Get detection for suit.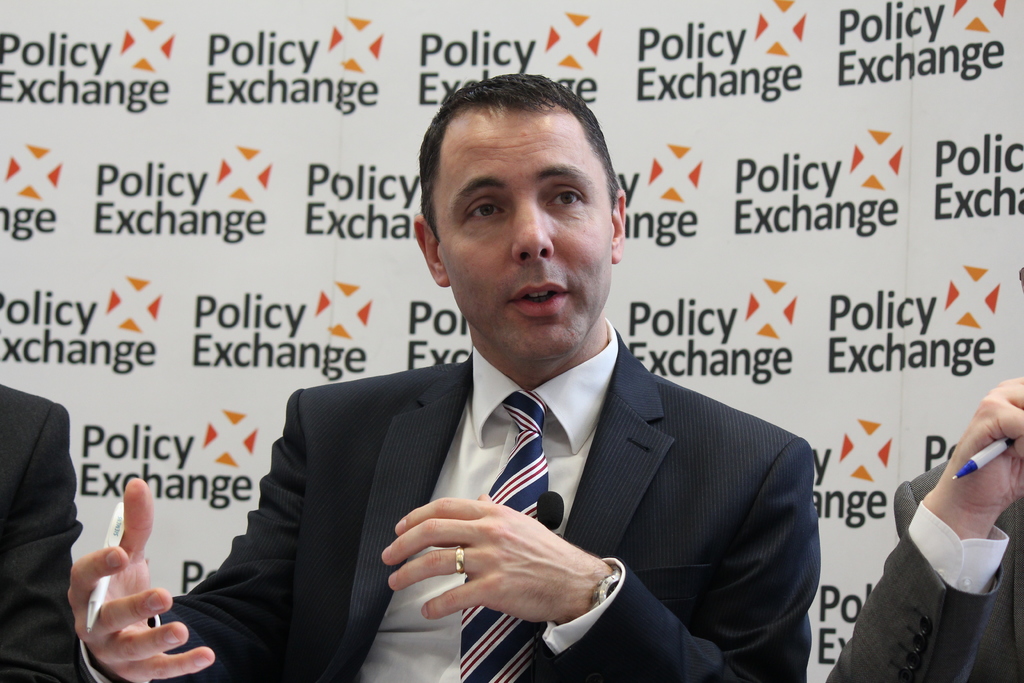
Detection: 824:456:1023:682.
